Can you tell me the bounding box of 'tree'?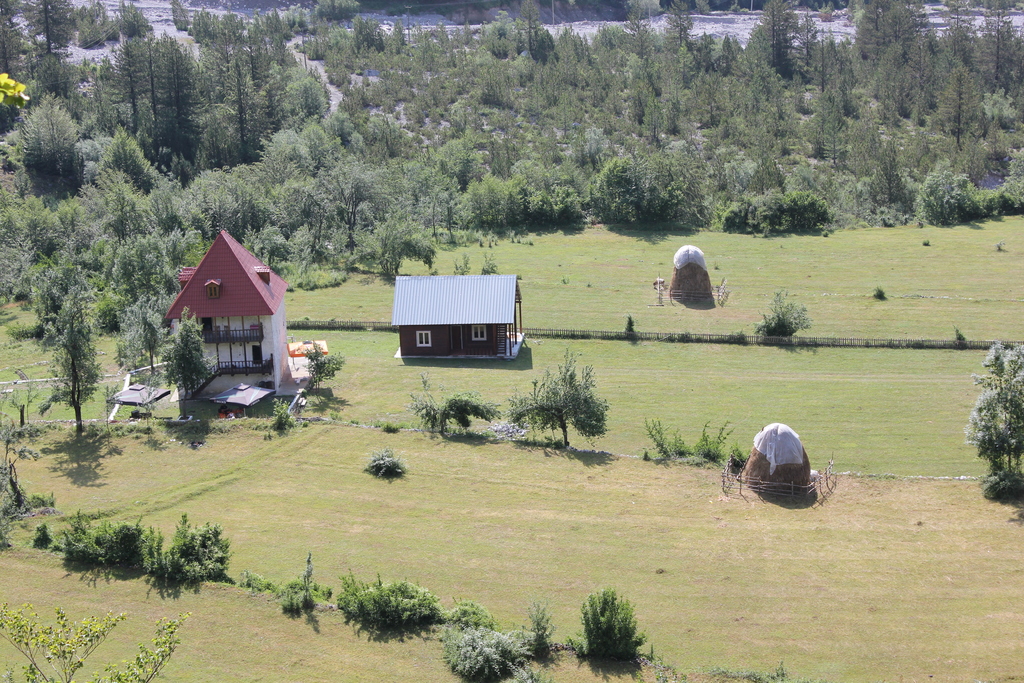
[left=509, top=344, right=611, bottom=445].
